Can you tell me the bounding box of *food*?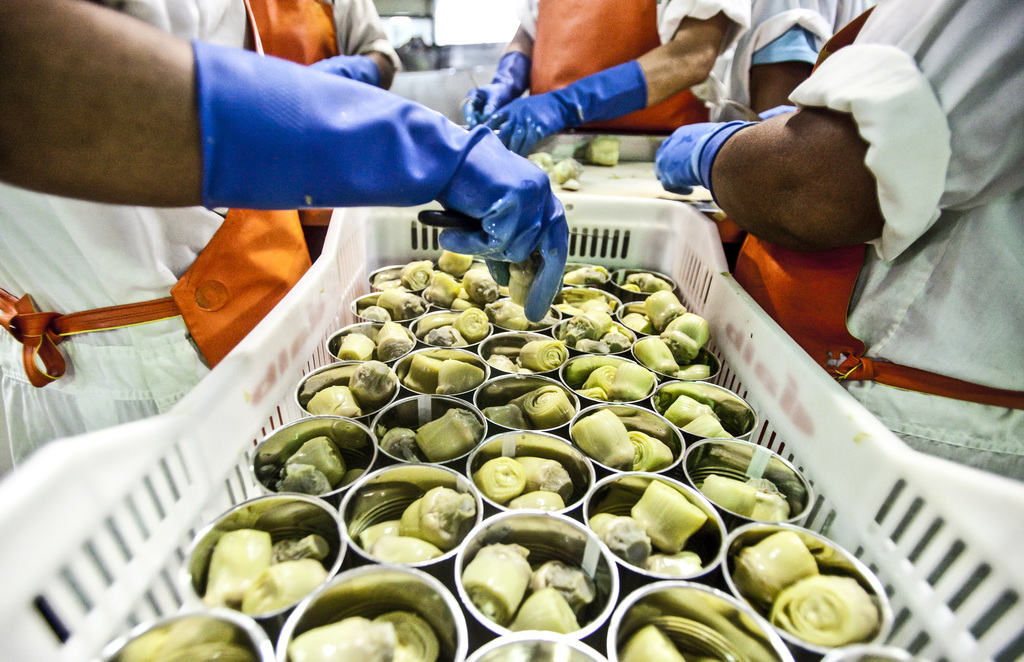
pyautogui.locateOnScreen(451, 295, 471, 313).
